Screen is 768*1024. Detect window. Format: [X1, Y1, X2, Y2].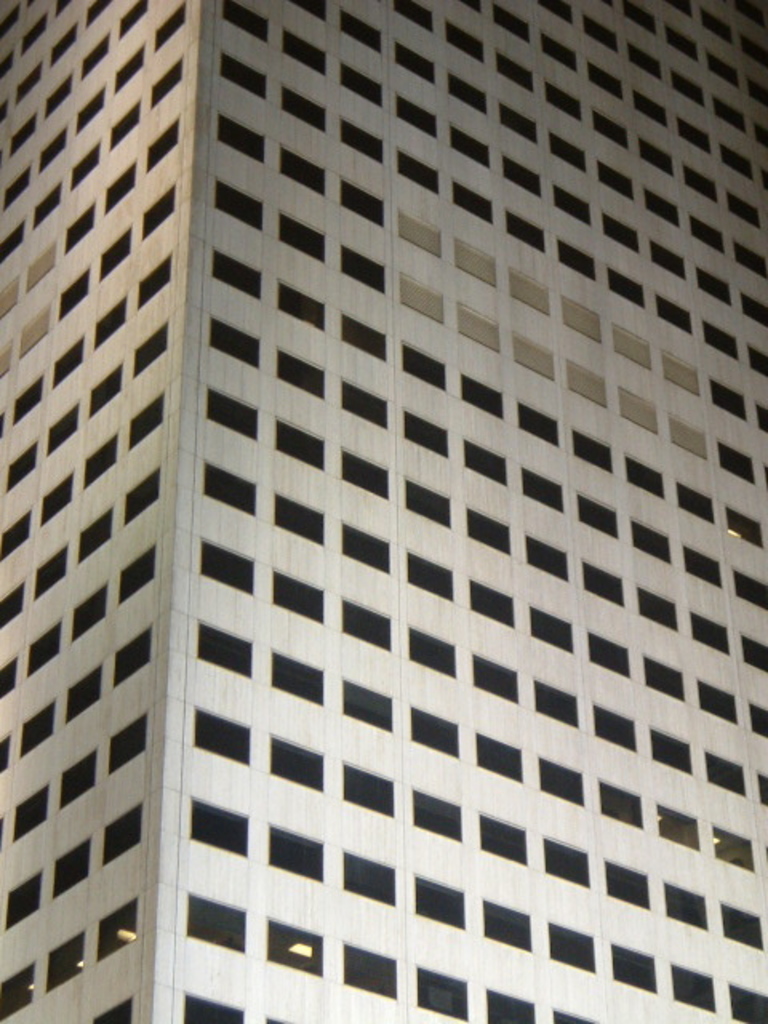
[450, 18, 483, 62].
